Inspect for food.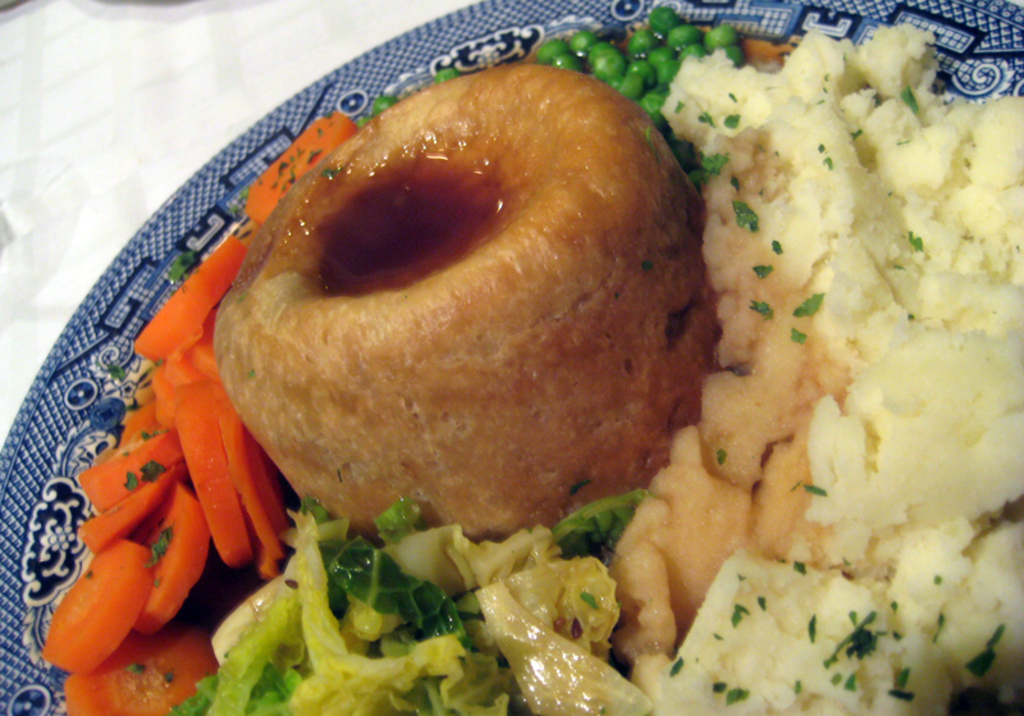
Inspection: detection(31, 562, 530, 715).
